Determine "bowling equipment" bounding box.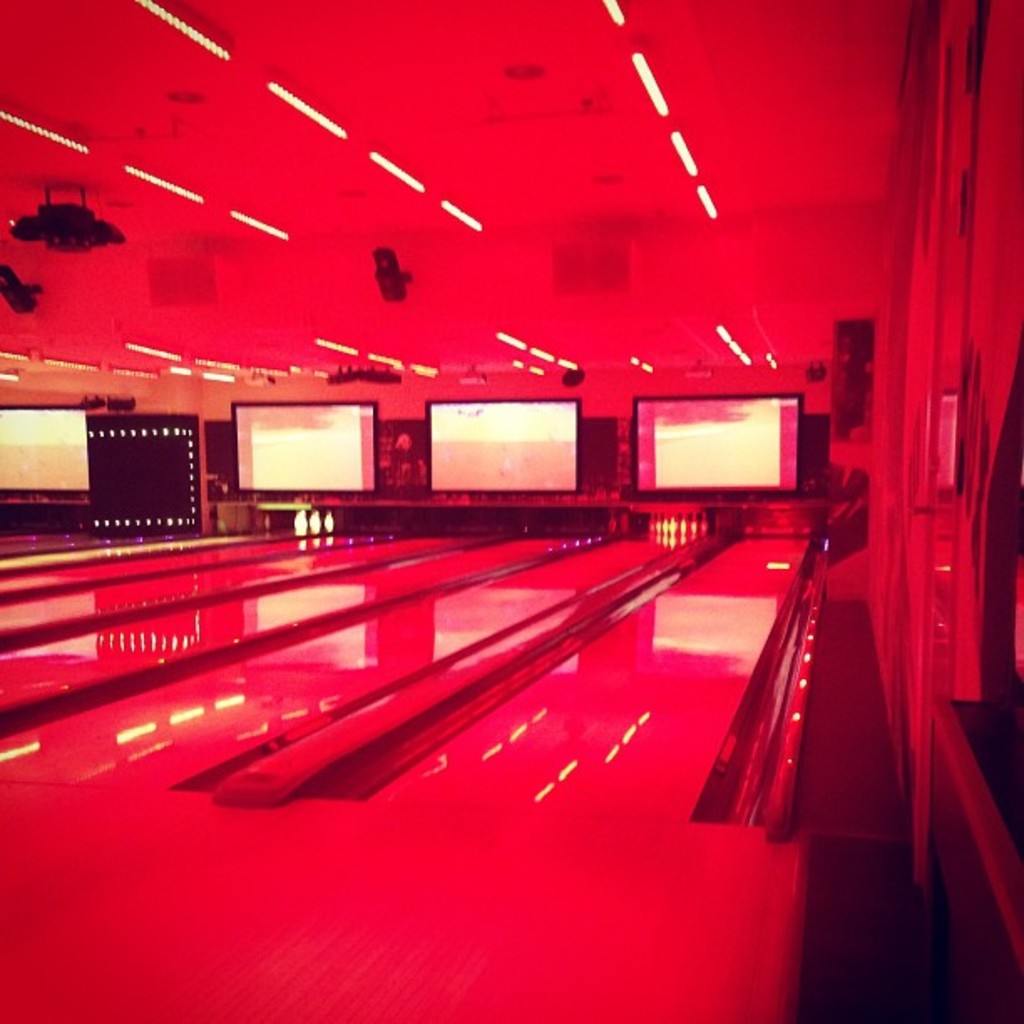
Determined: [310,512,325,532].
